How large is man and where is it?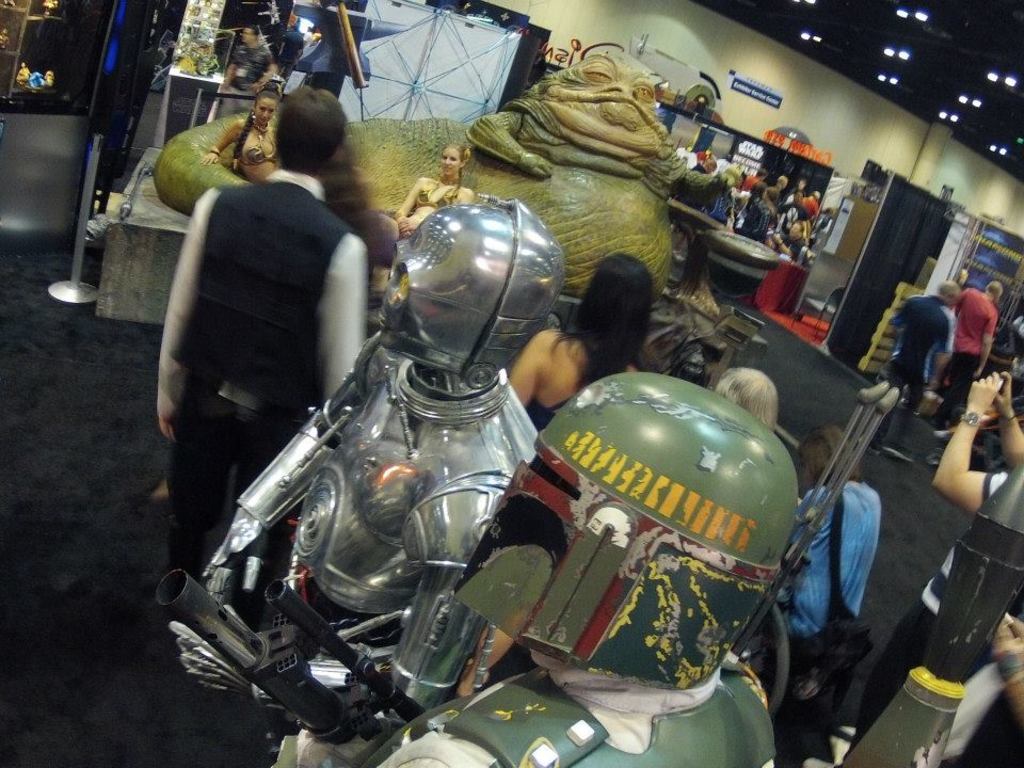
Bounding box: 802 187 822 213.
